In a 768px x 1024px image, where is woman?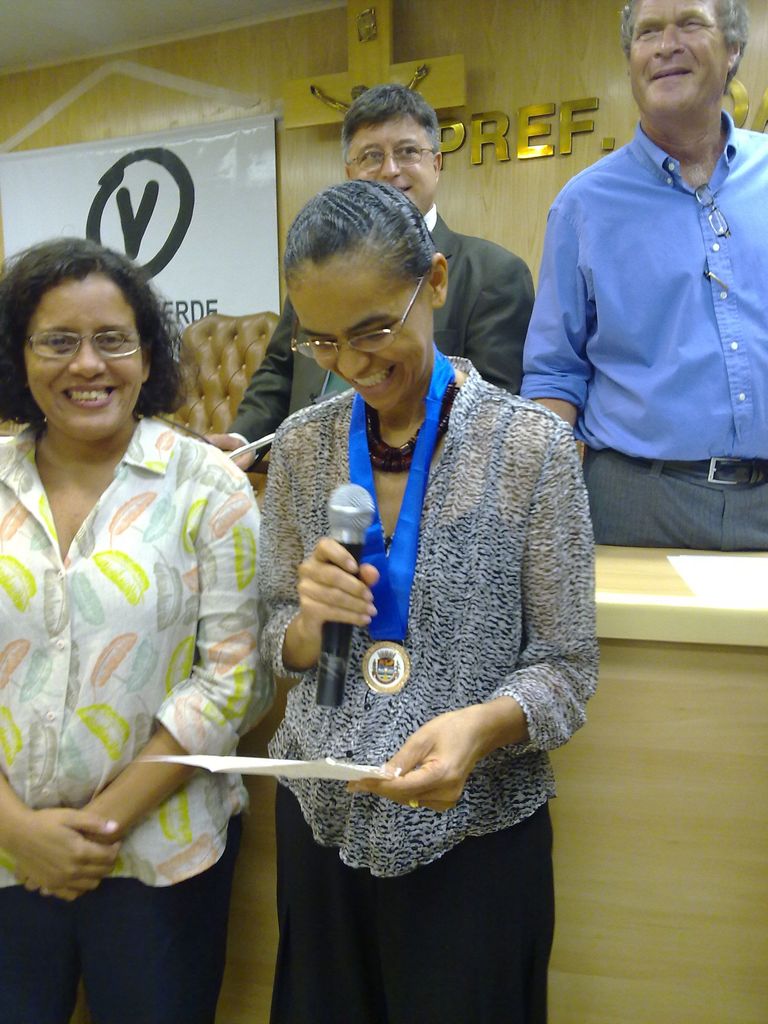
region(0, 230, 269, 1023).
